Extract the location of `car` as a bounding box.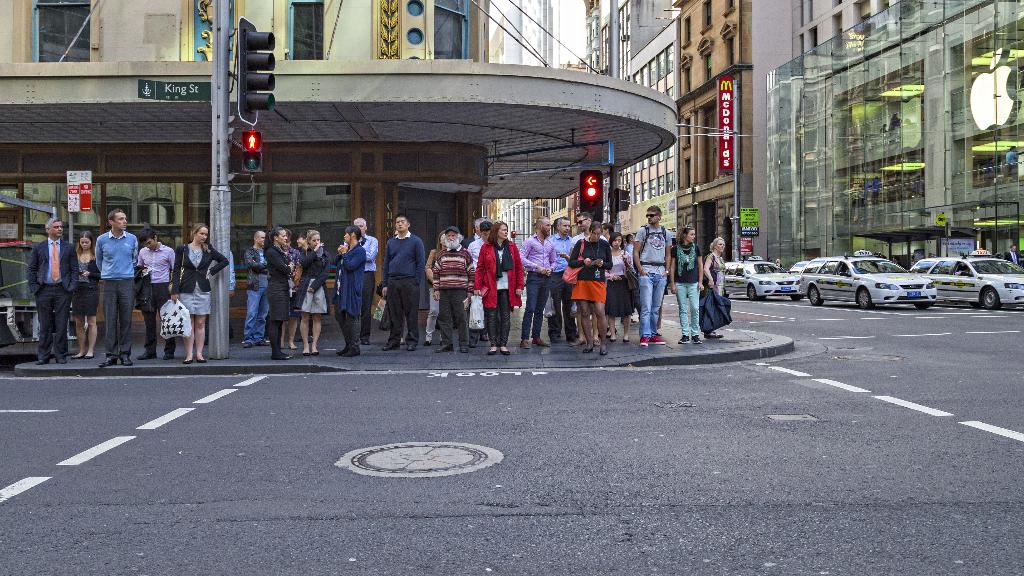
select_region(724, 262, 806, 297).
